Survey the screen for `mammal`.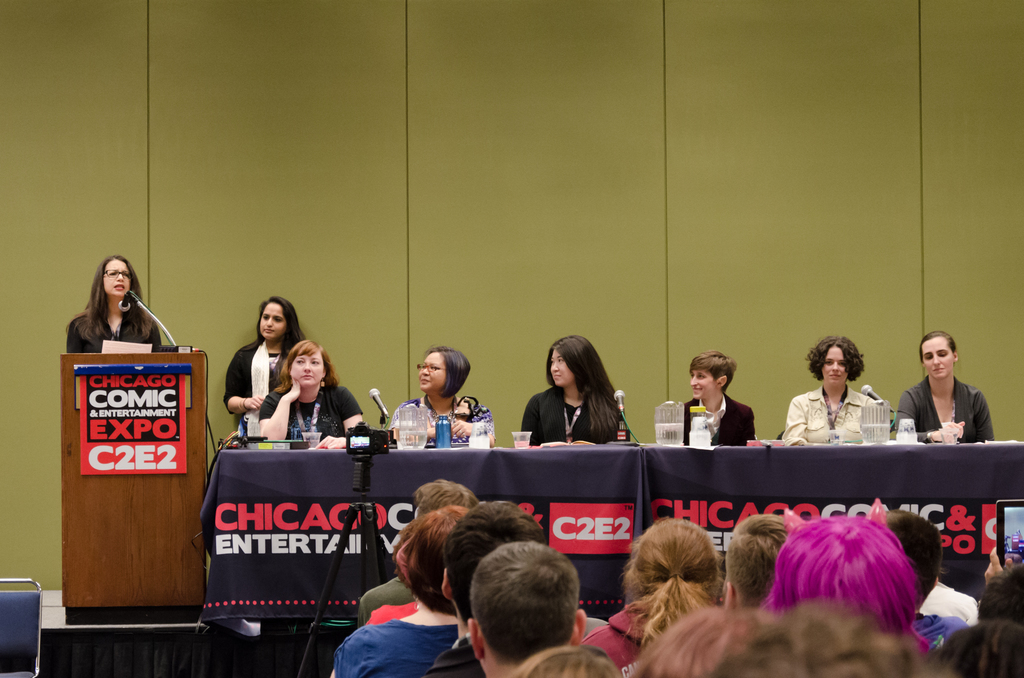
Survey found: x1=61, y1=254, x2=164, y2=351.
